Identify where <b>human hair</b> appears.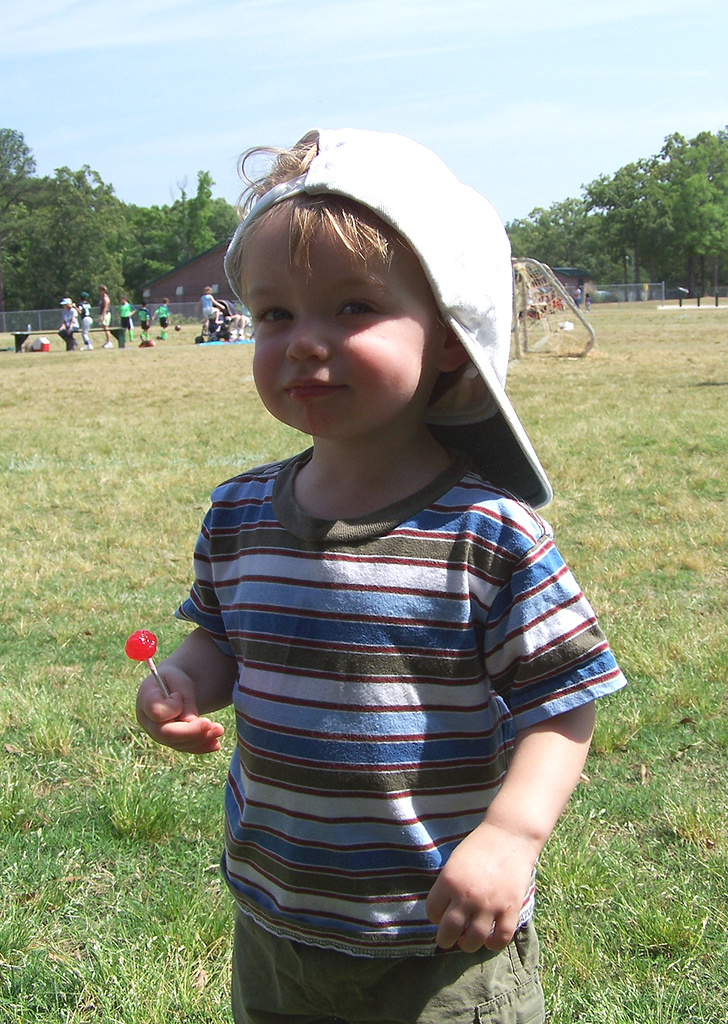
Appears at <bbox>231, 188, 421, 290</bbox>.
